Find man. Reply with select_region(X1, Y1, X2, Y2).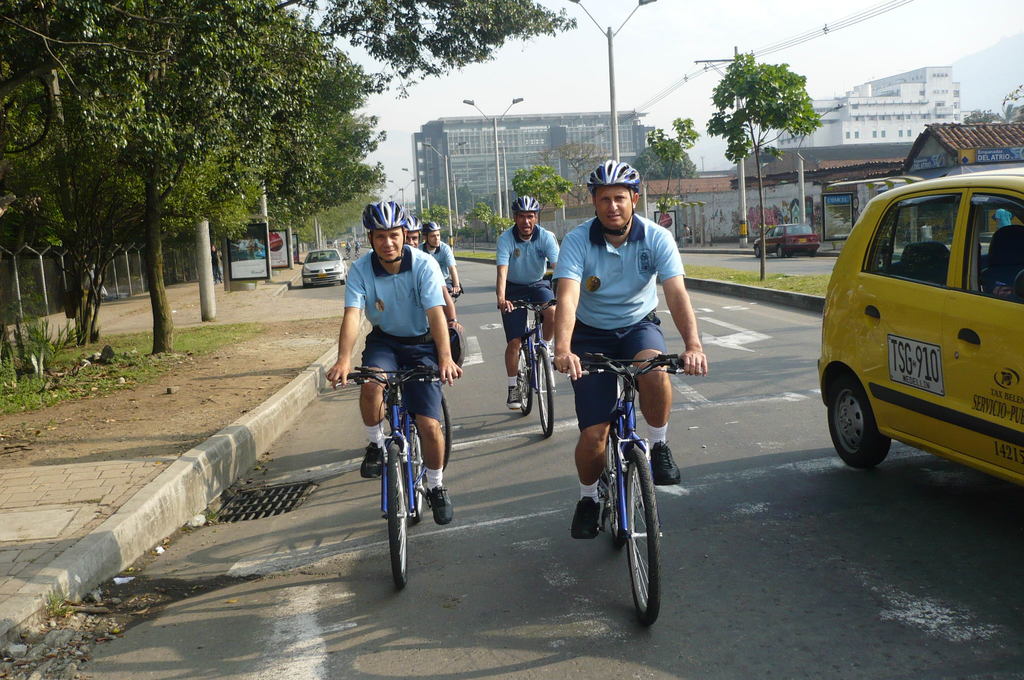
select_region(320, 201, 474, 526).
